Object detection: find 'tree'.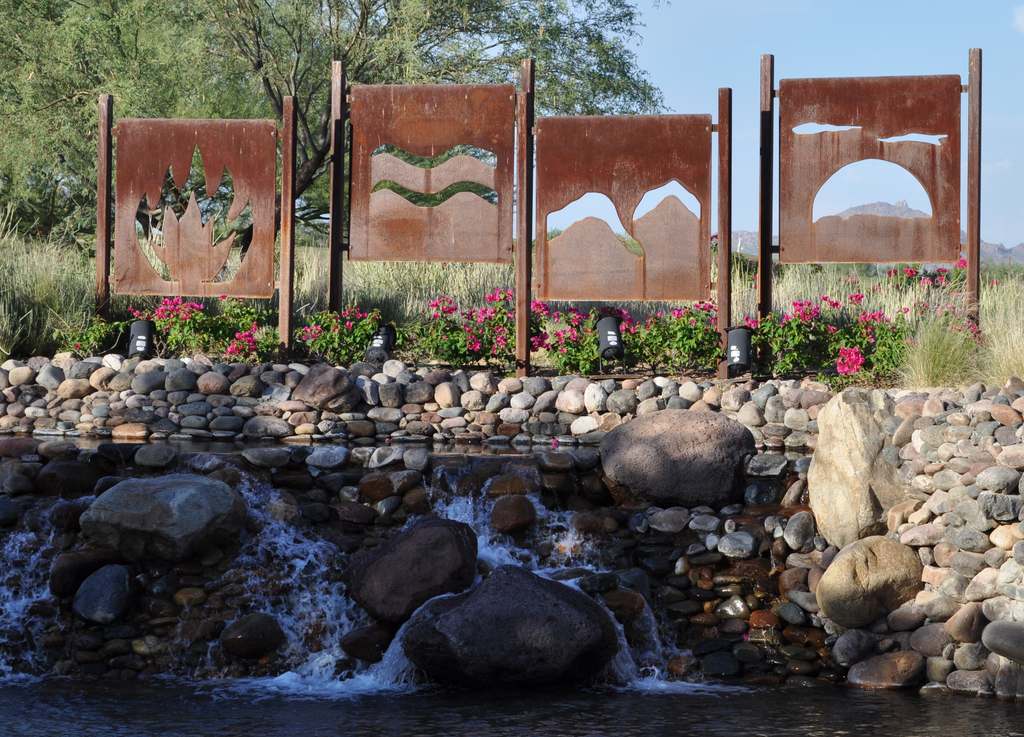
<region>615, 234, 649, 260</region>.
